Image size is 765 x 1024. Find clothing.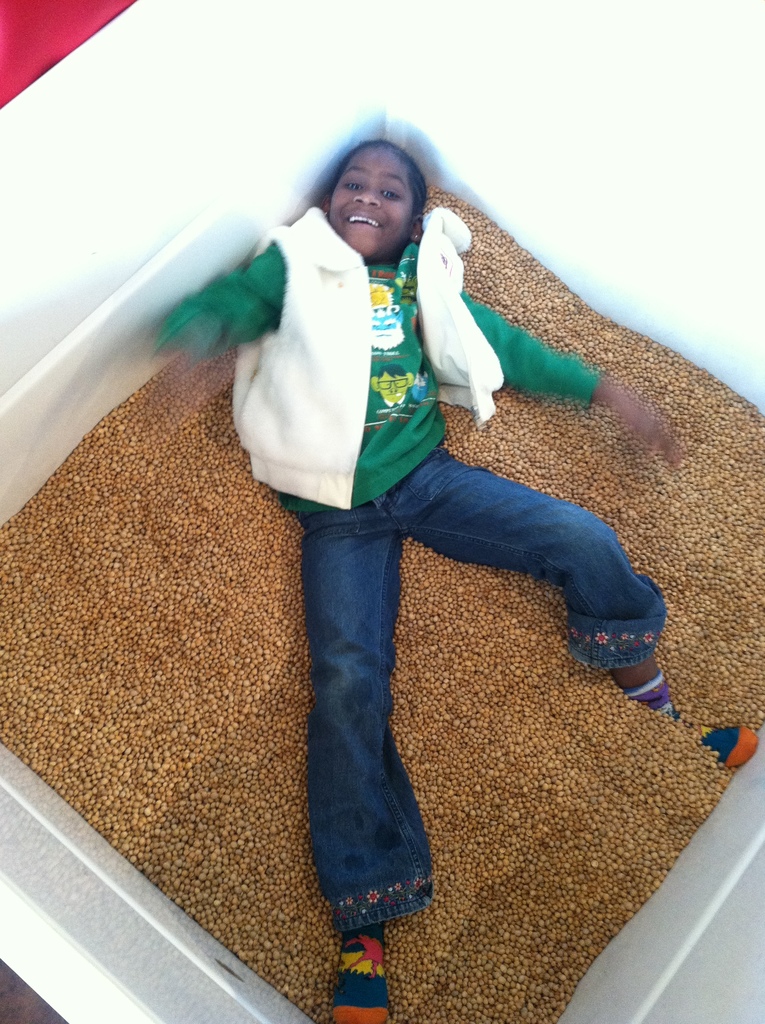
Rect(154, 104, 688, 948).
